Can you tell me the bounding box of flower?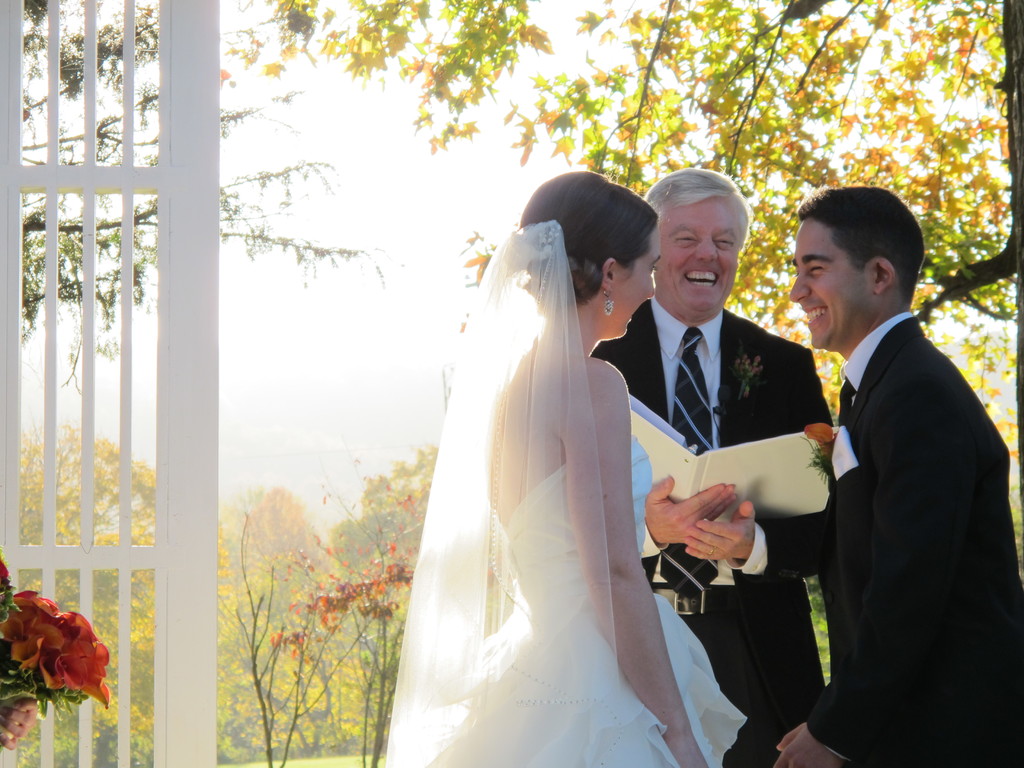
{"left": 797, "top": 422, "right": 838, "bottom": 455}.
